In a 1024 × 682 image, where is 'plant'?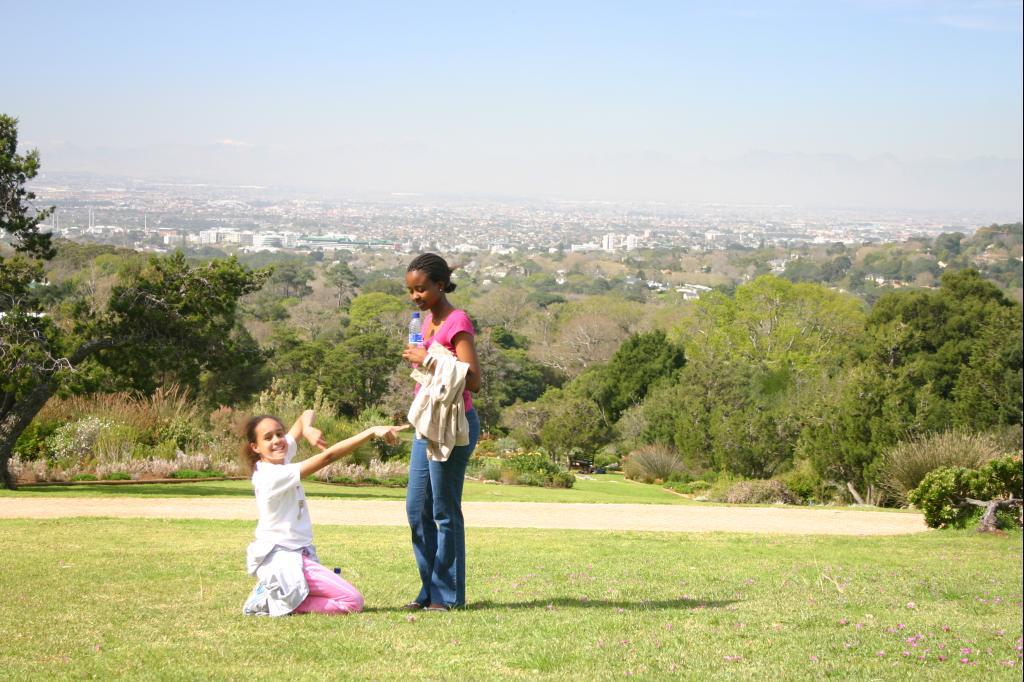
locate(984, 424, 1023, 453).
